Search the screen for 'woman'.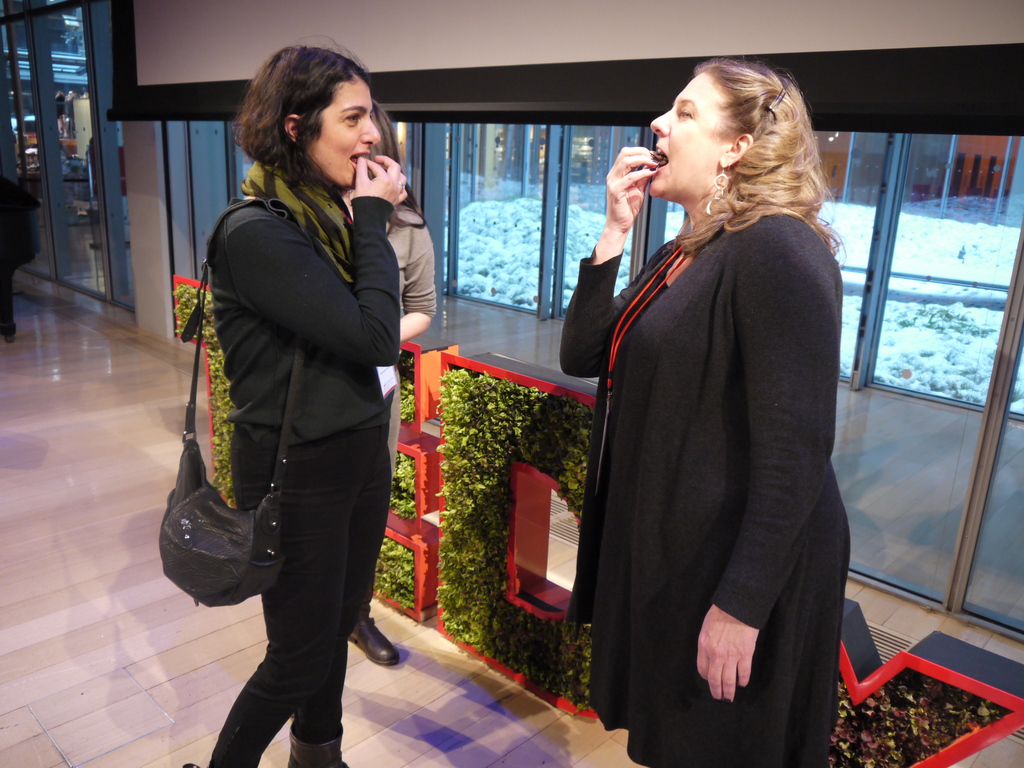
Found at 557/52/851/767.
